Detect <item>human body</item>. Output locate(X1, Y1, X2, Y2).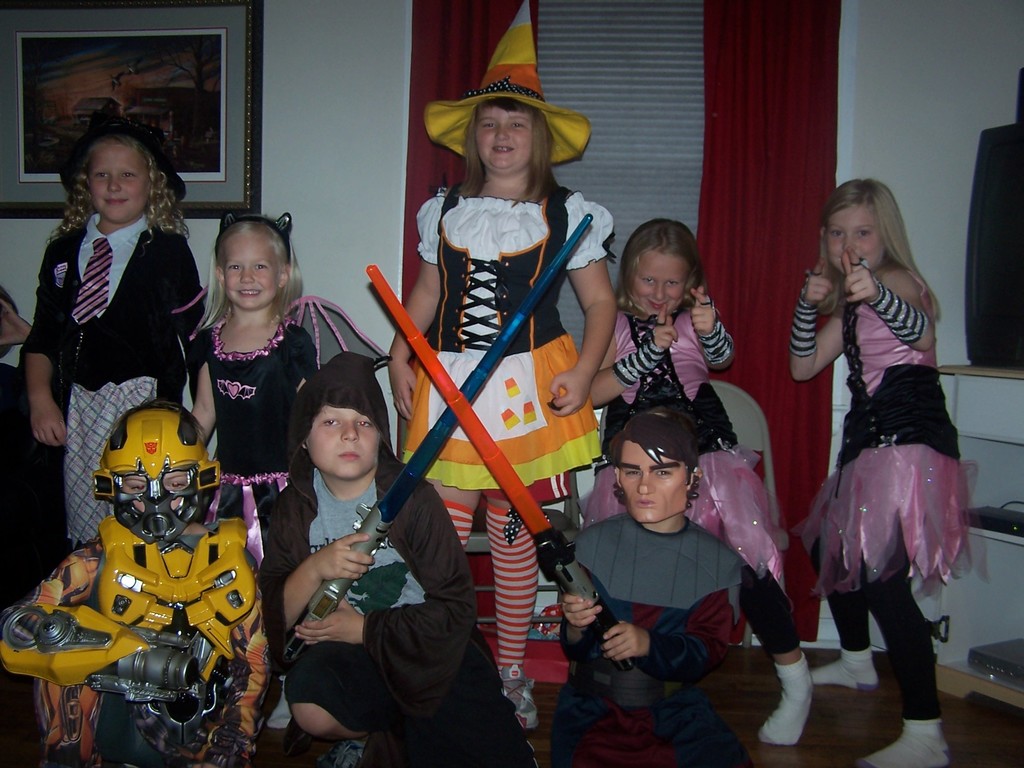
locate(790, 150, 961, 767).
